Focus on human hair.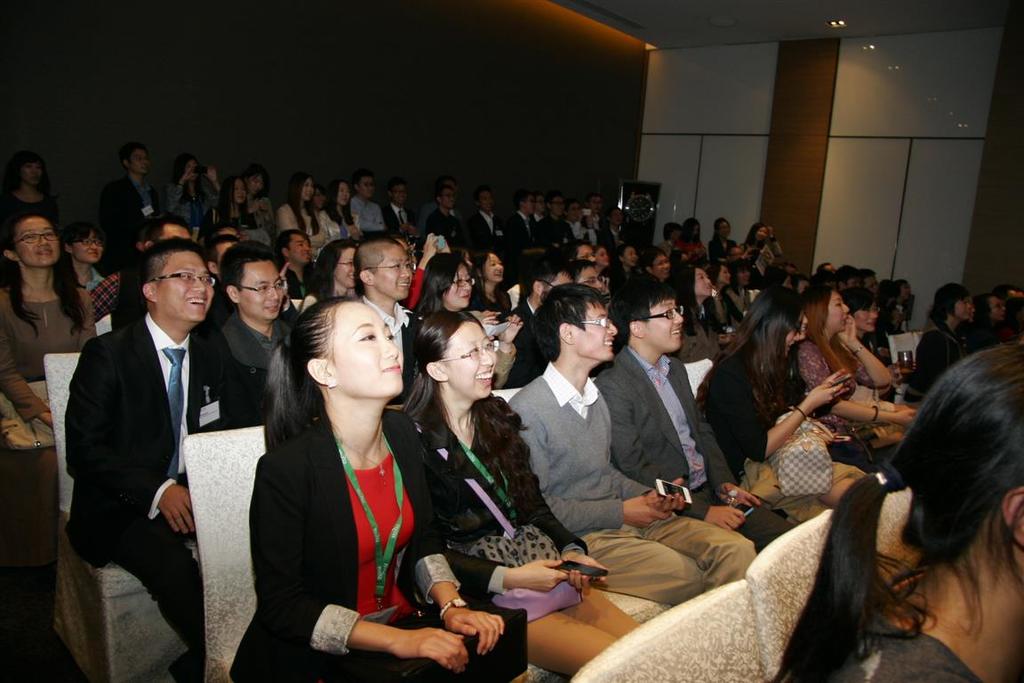
Focused at <box>729,290,804,406</box>.
